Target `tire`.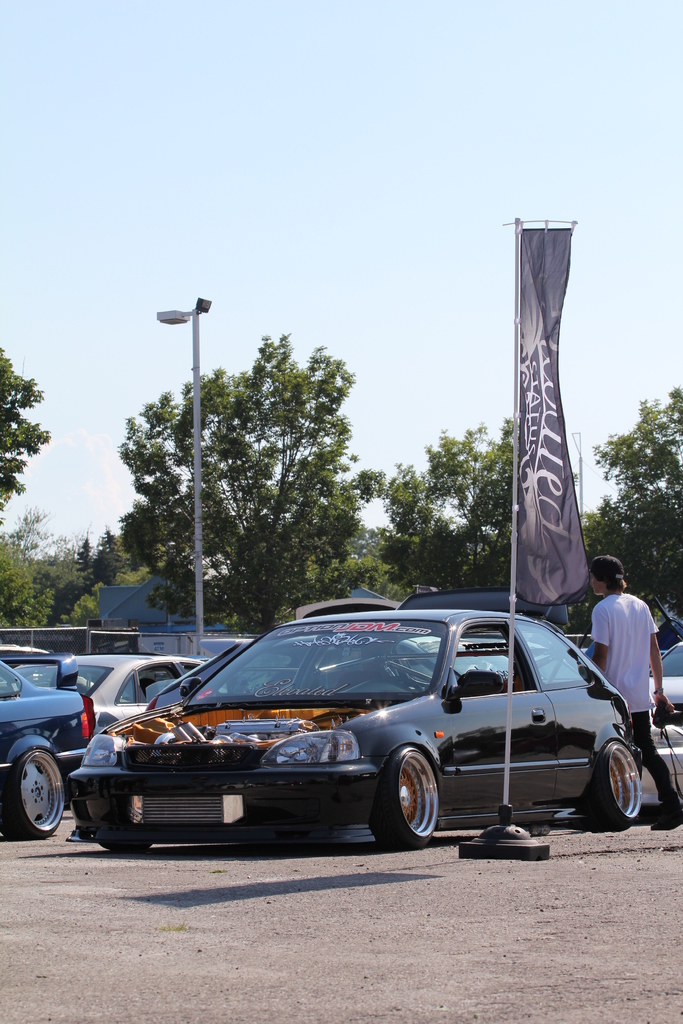
Target region: Rect(580, 740, 635, 821).
